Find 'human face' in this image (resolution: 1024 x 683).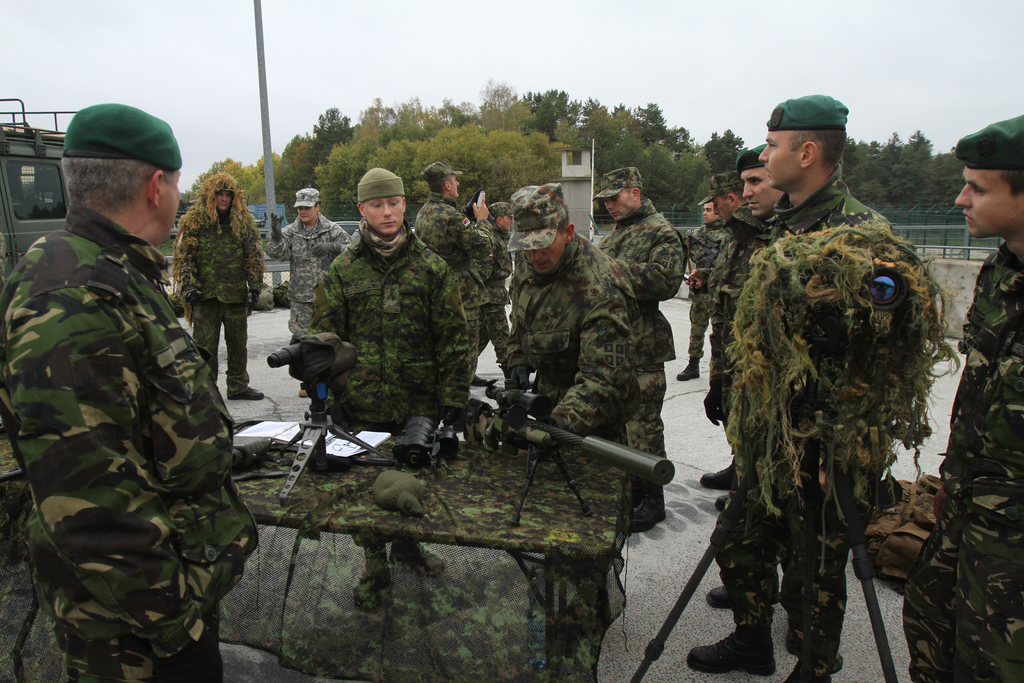
758 135 801 188.
